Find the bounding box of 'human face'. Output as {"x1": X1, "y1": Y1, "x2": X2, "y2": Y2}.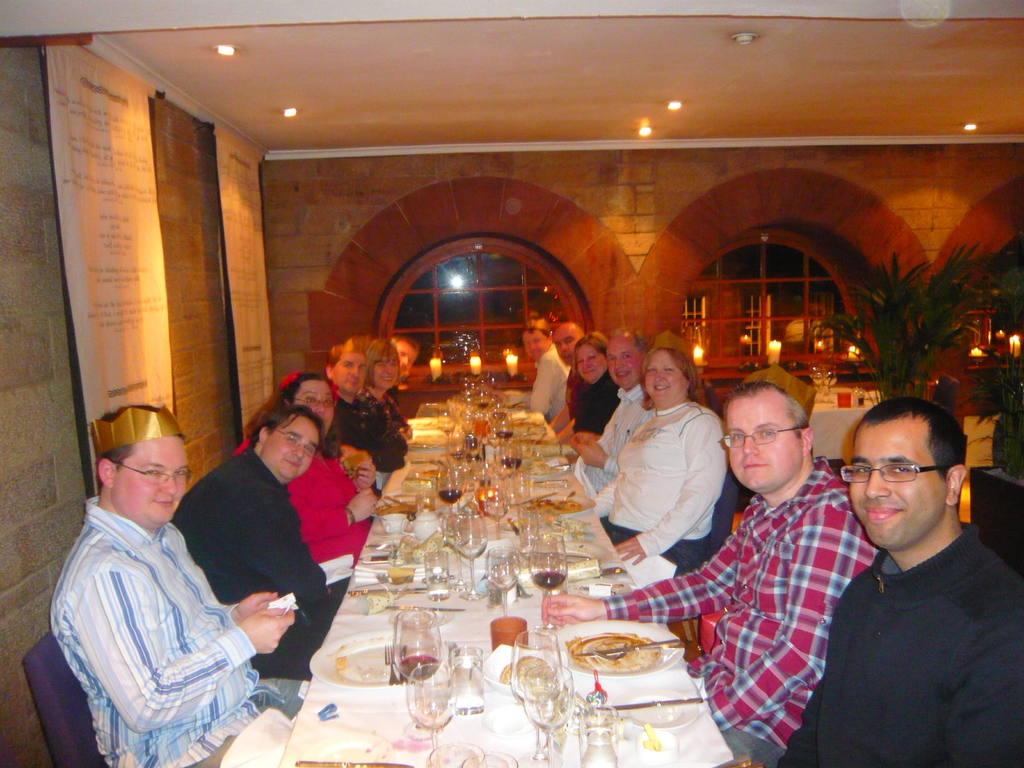
{"x1": 731, "y1": 394, "x2": 801, "y2": 492}.
